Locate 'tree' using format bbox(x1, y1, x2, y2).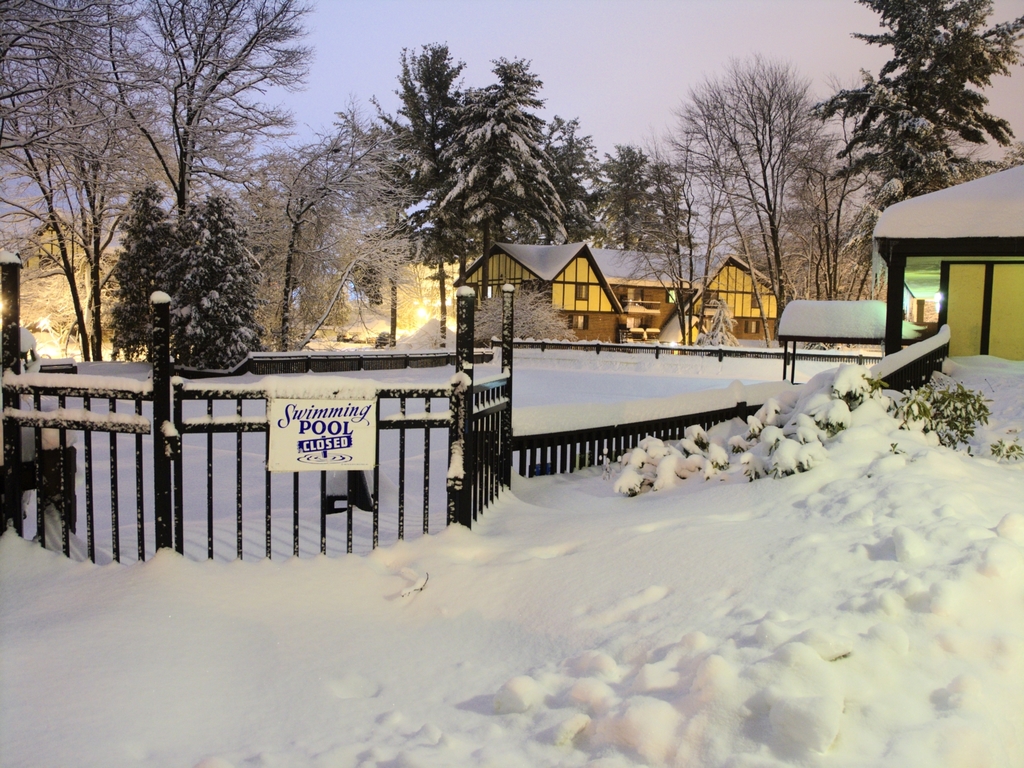
bbox(812, 1, 1023, 305).
